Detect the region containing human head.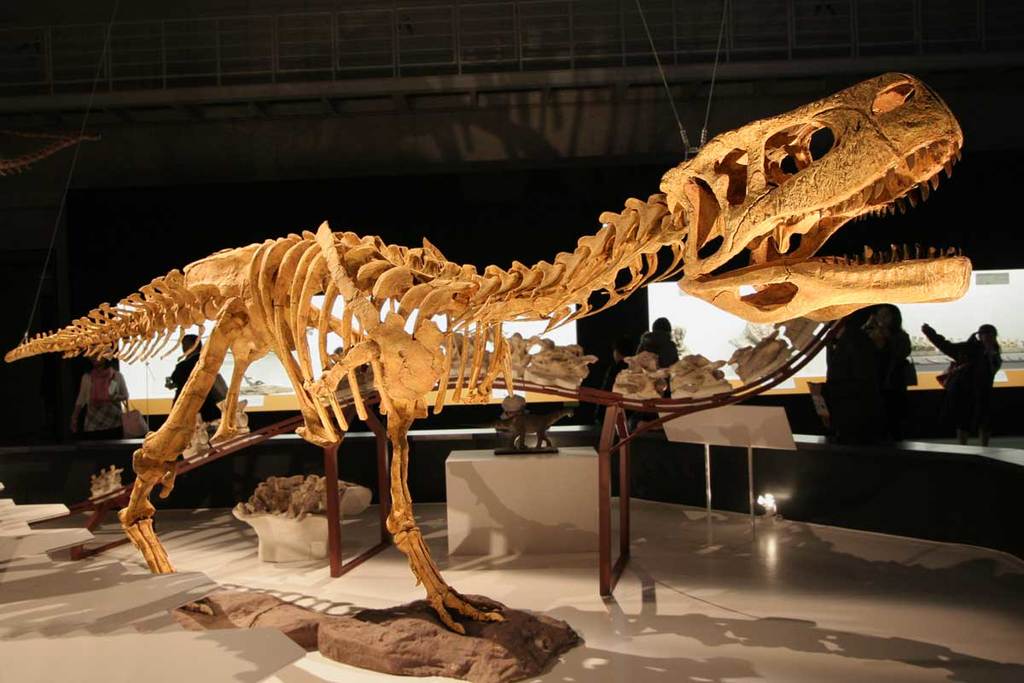
(964, 324, 1000, 353).
